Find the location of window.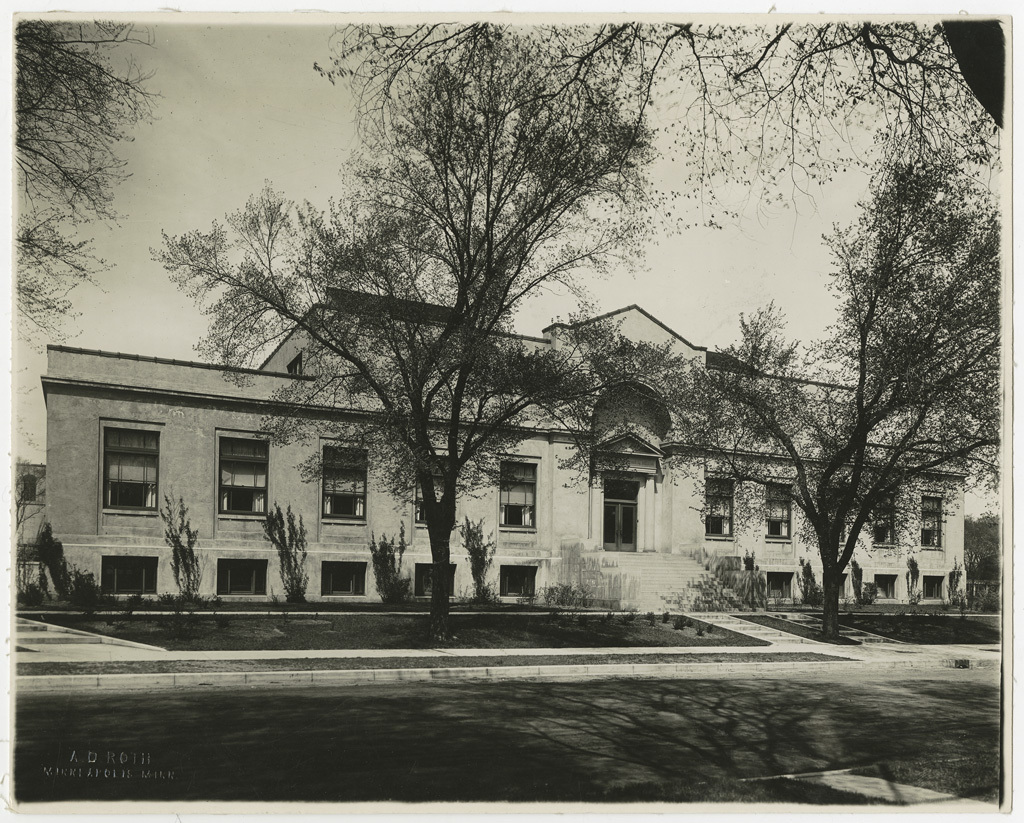
Location: 869/568/899/597.
